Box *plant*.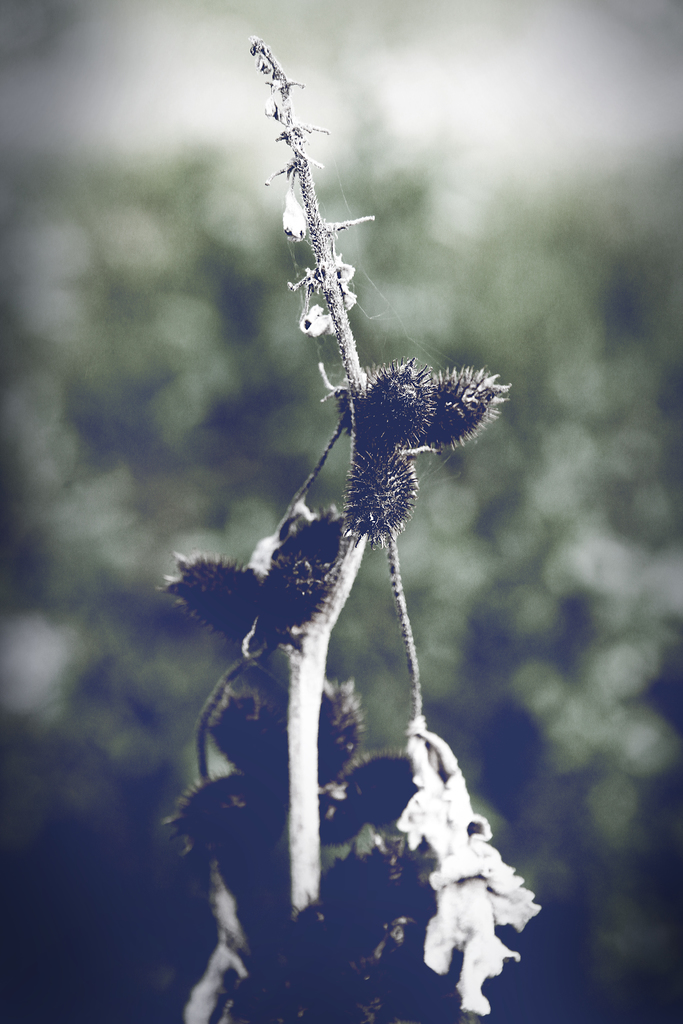
(left=120, top=0, right=570, bottom=1023).
